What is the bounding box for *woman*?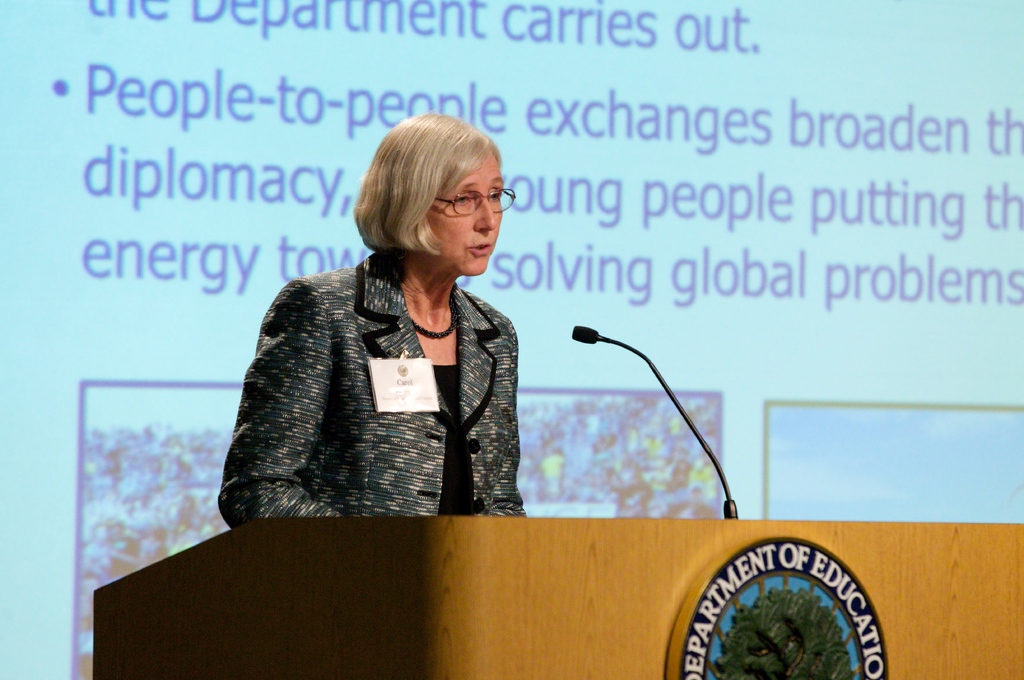
left=211, top=117, right=533, bottom=523.
